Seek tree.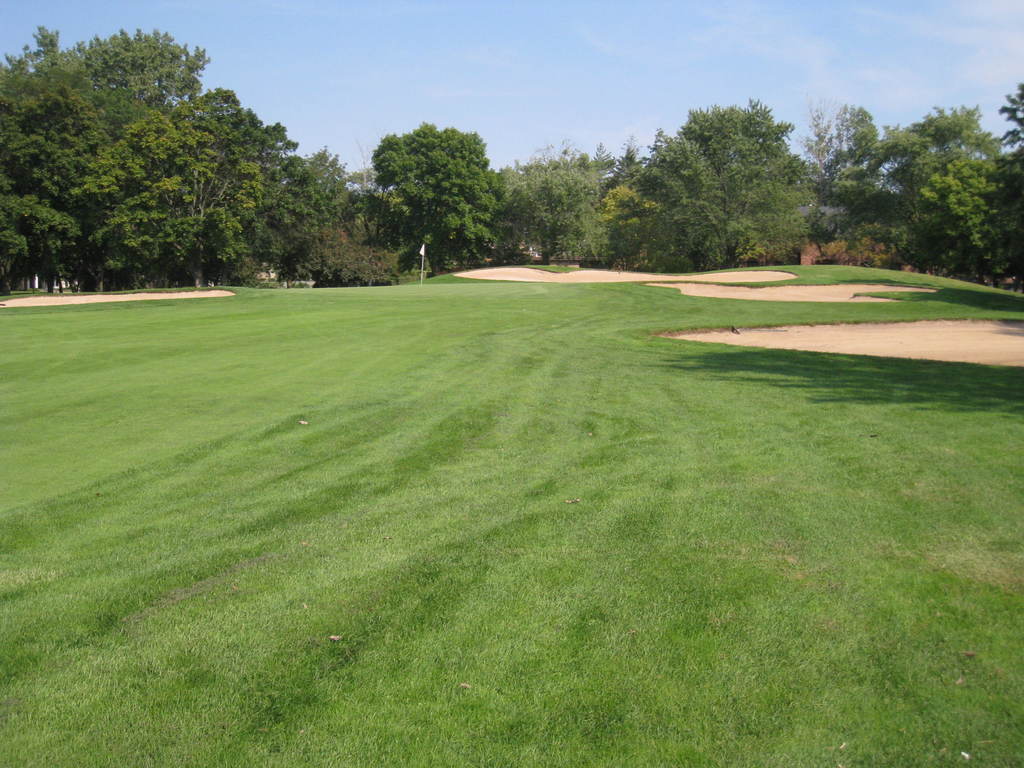
358, 118, 505, 276.
